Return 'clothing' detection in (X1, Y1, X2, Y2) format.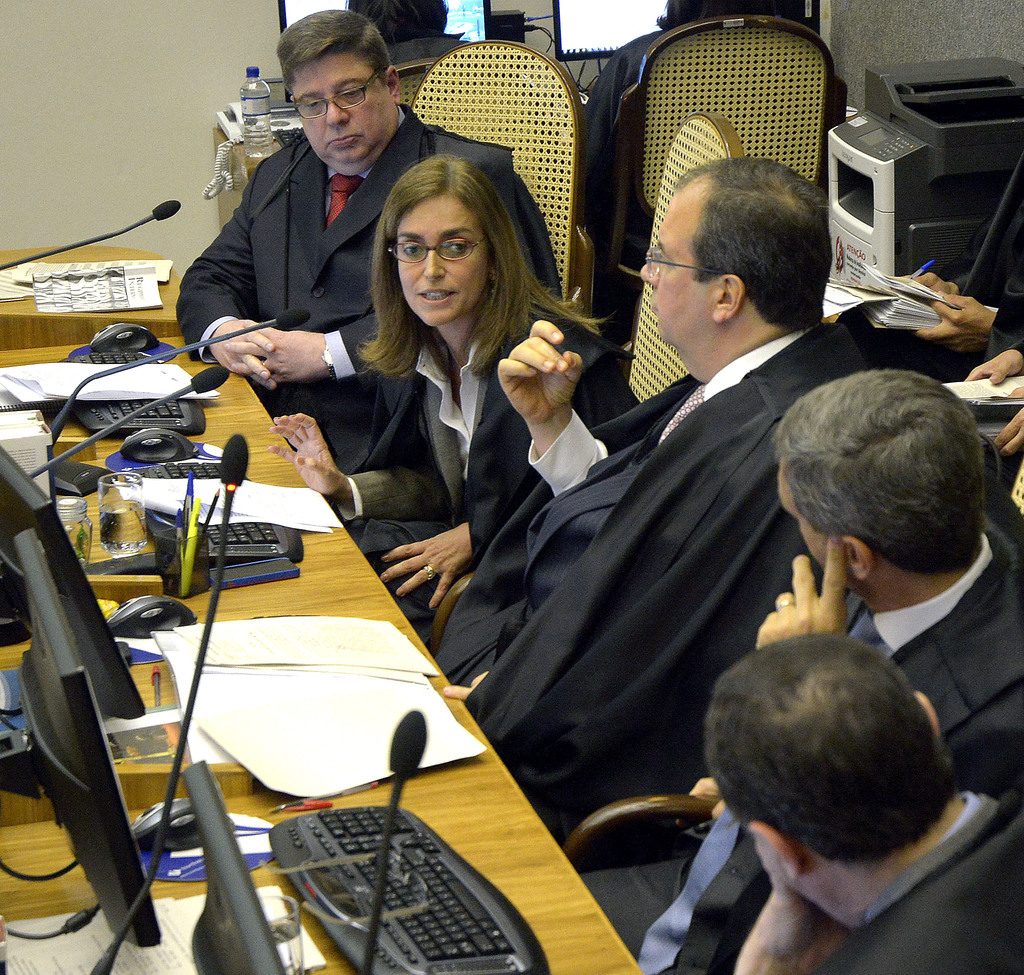
(811, 784, 1023, 974).
